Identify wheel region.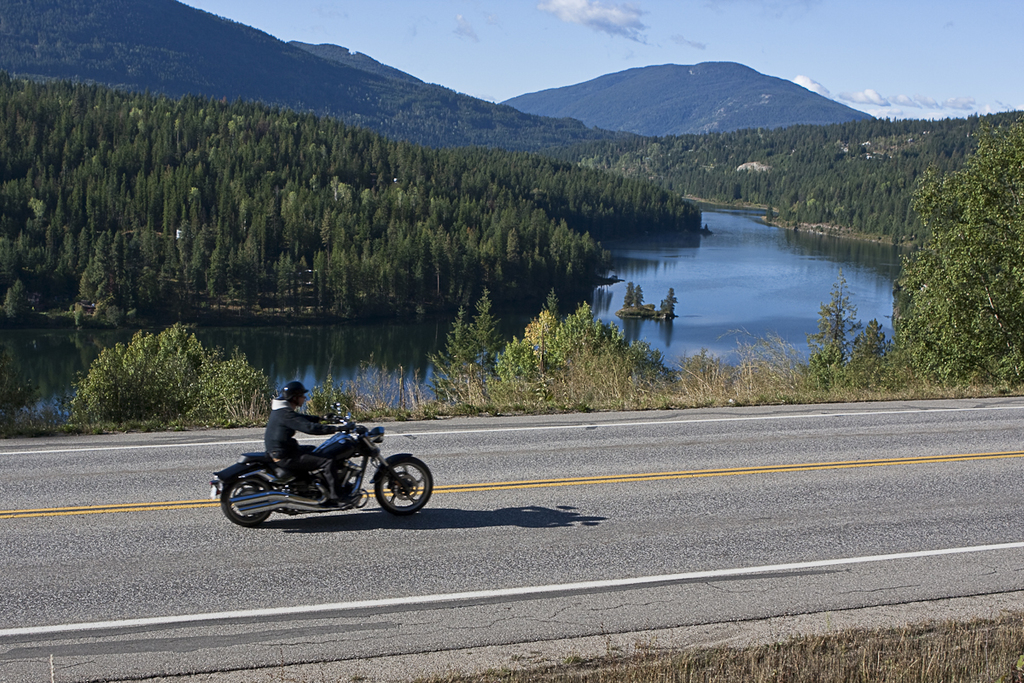
Region: <bbox>214, 470, 276, 530</bbox>.
